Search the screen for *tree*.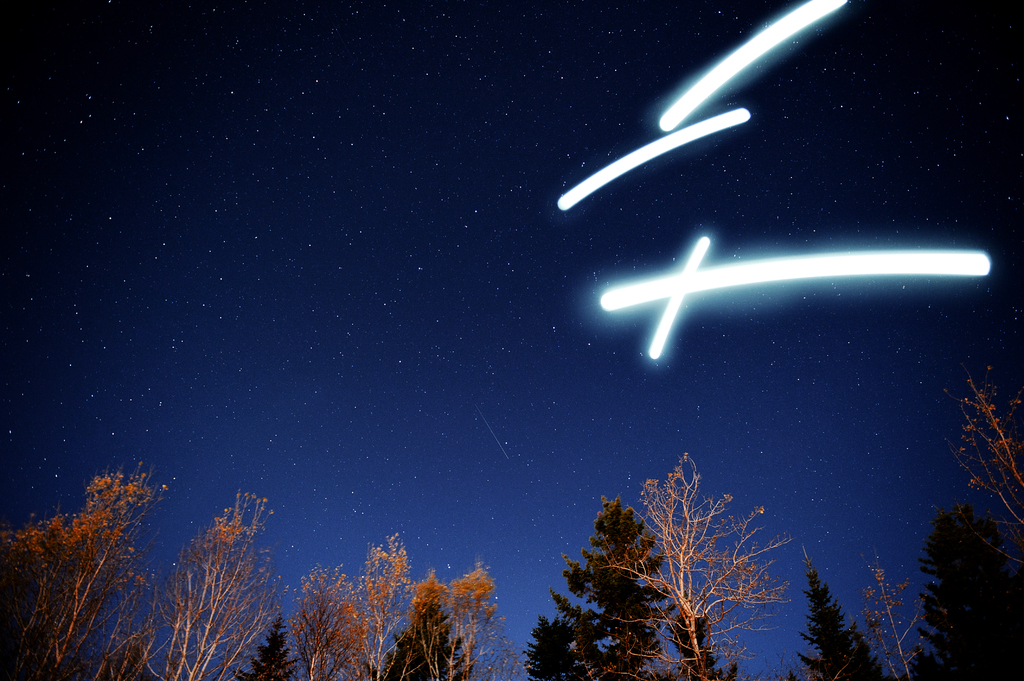
Found at bbox=[546, 495, 668, 680].
